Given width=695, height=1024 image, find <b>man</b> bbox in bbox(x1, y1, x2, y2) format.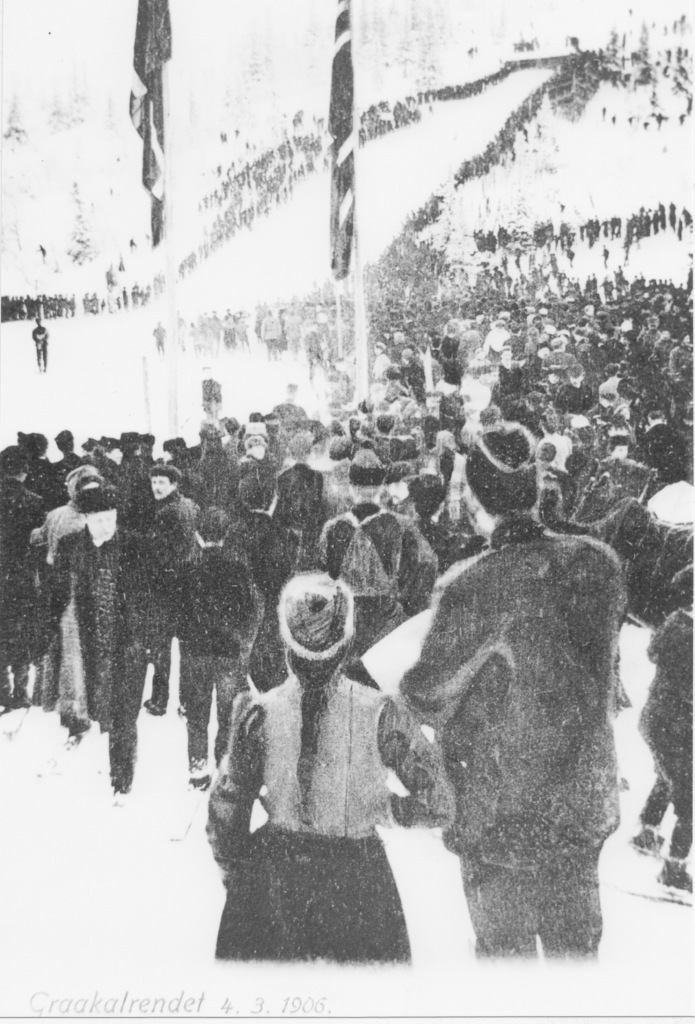
bbox(145, 465, 206, 718).
